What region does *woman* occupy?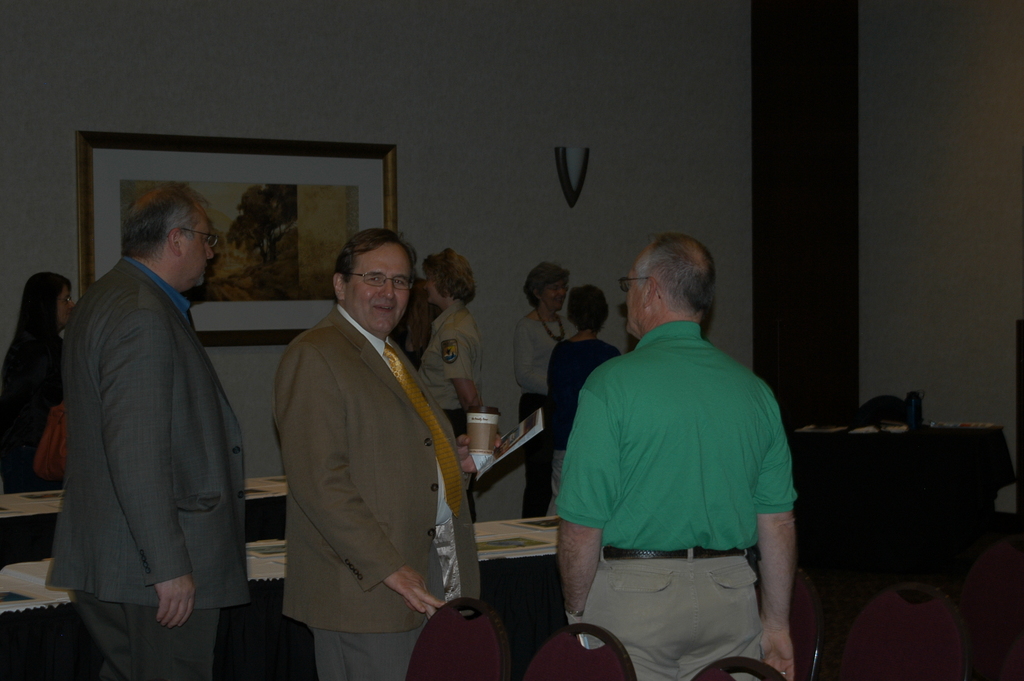
locate(259, 227, 467, 669).
